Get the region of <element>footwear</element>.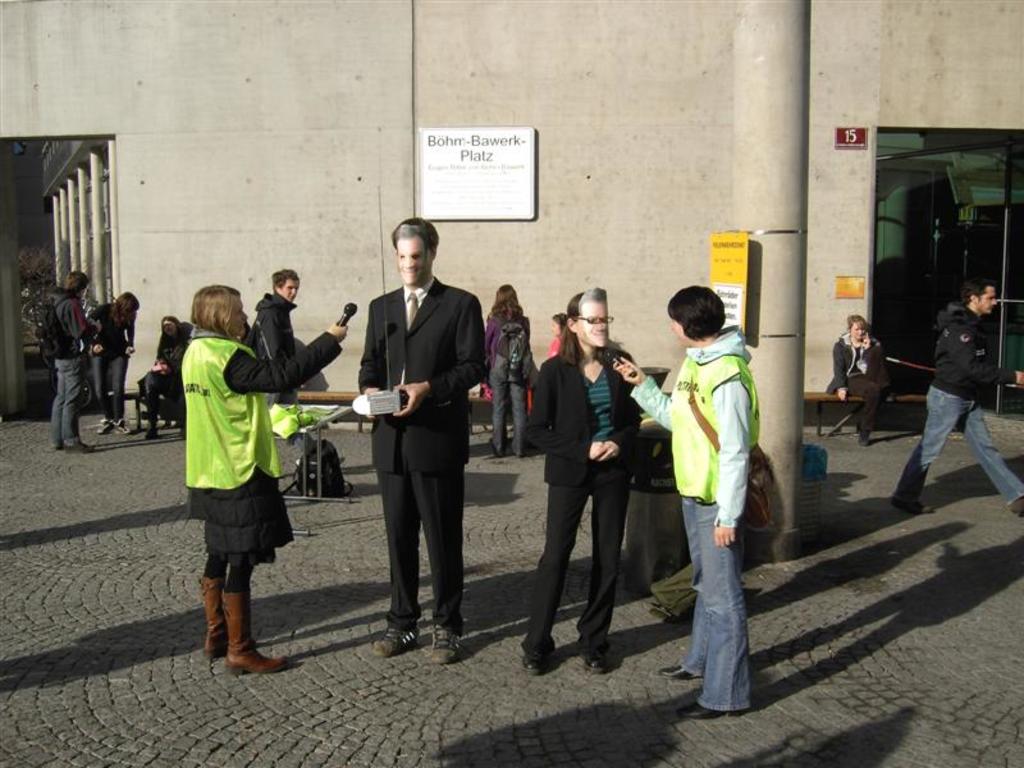
[52,438,64,451].
